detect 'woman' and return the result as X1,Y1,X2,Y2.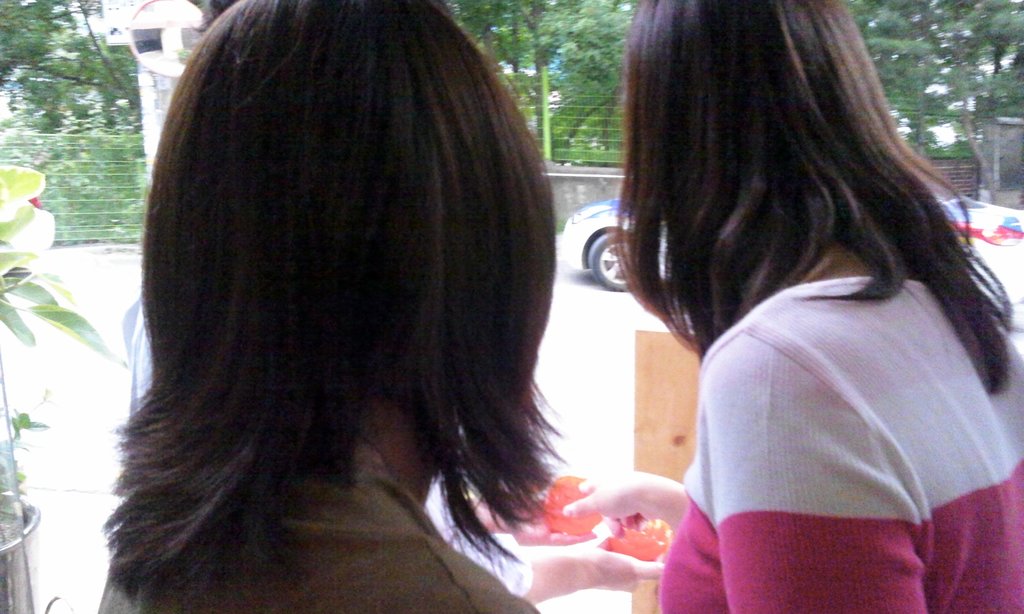
102,0,564,613.
